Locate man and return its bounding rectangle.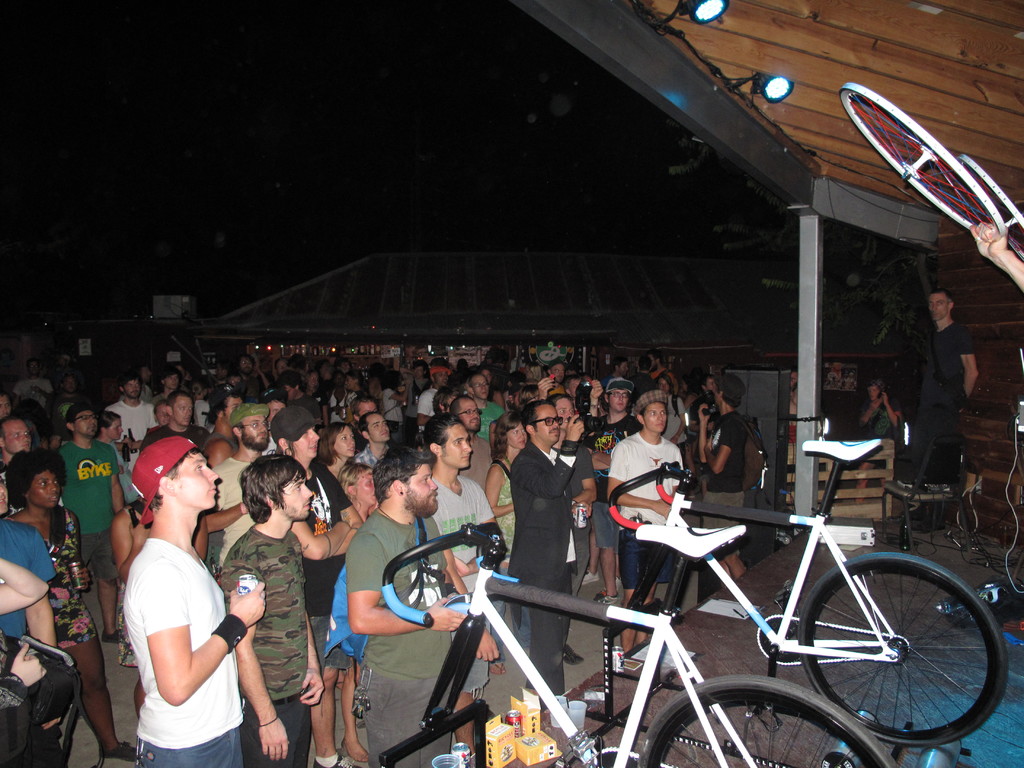
(left=467, top=372, right=515, bottom=445).
